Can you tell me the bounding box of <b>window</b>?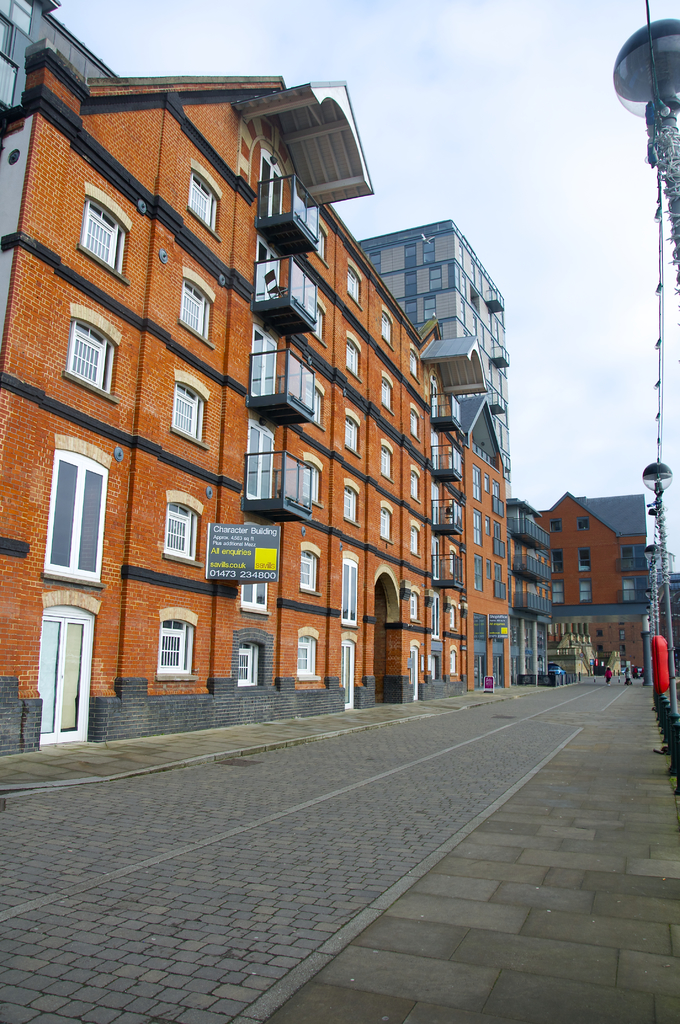
rect(374, 312, 398, 349).
